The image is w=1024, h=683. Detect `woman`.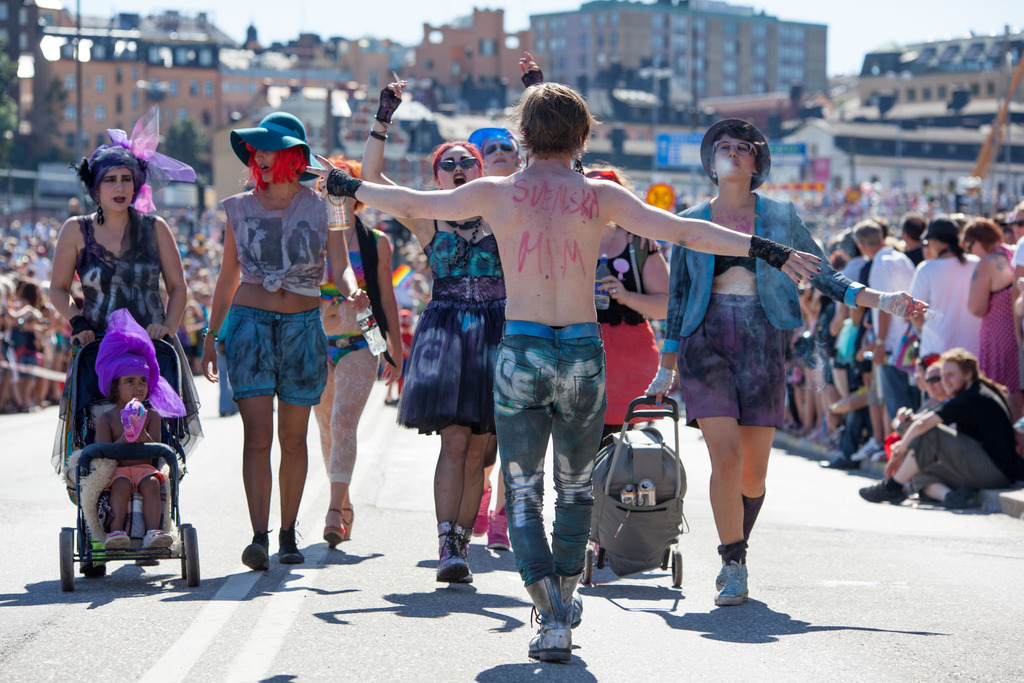
Detection: l=652, t=112, r=930, b=606.
